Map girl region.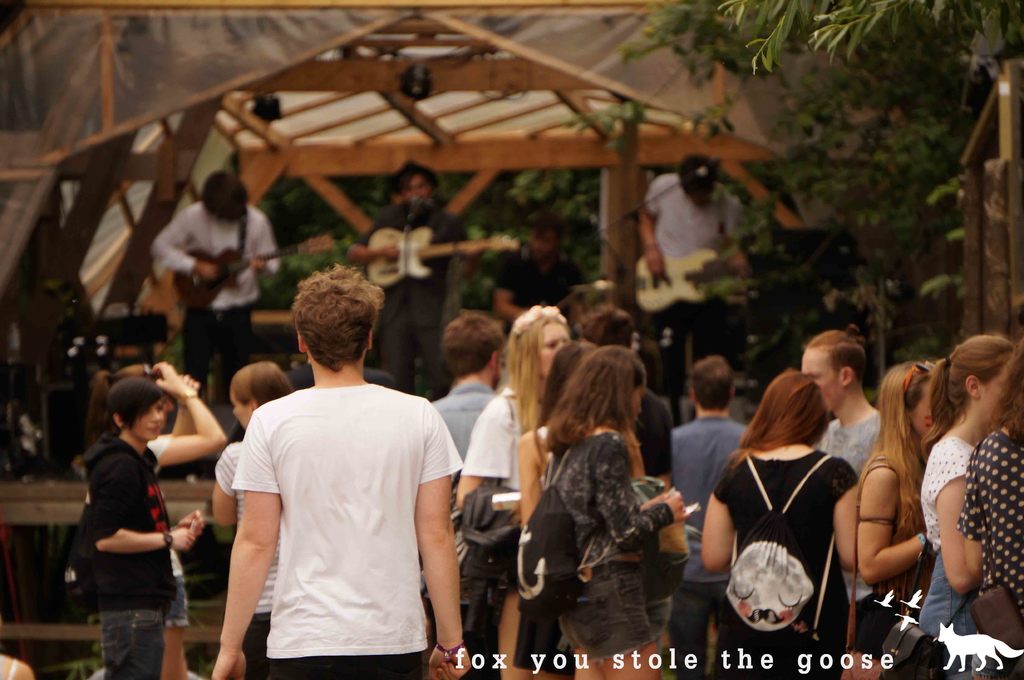
Mapped to x1=510, y1=306, x2=576, y2=676.
